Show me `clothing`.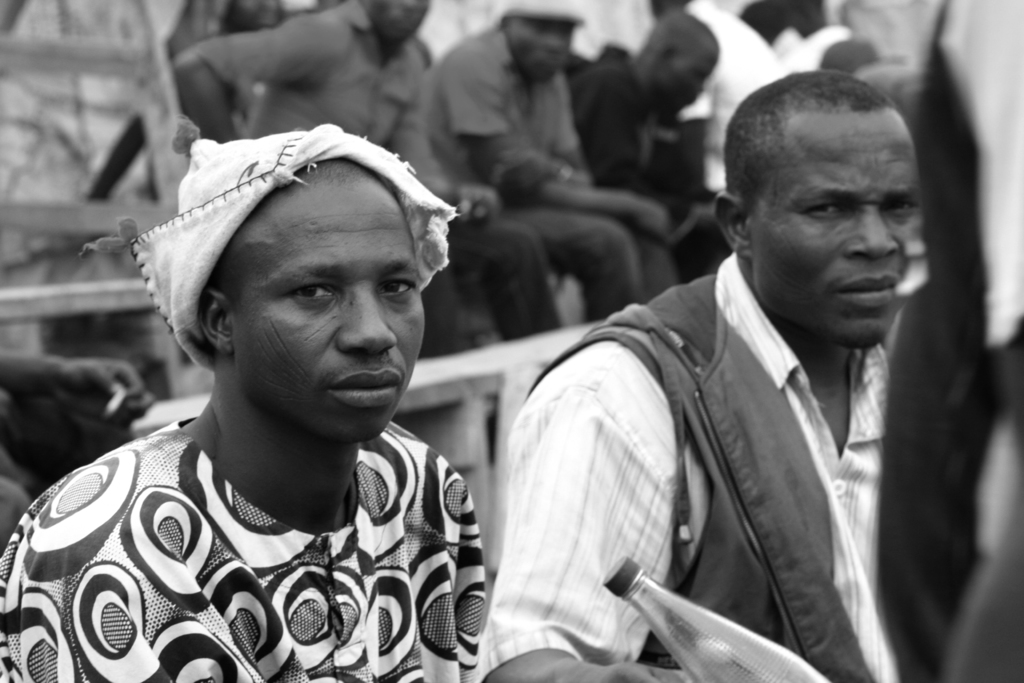
`clothing` is here: 8,398,511,678.
